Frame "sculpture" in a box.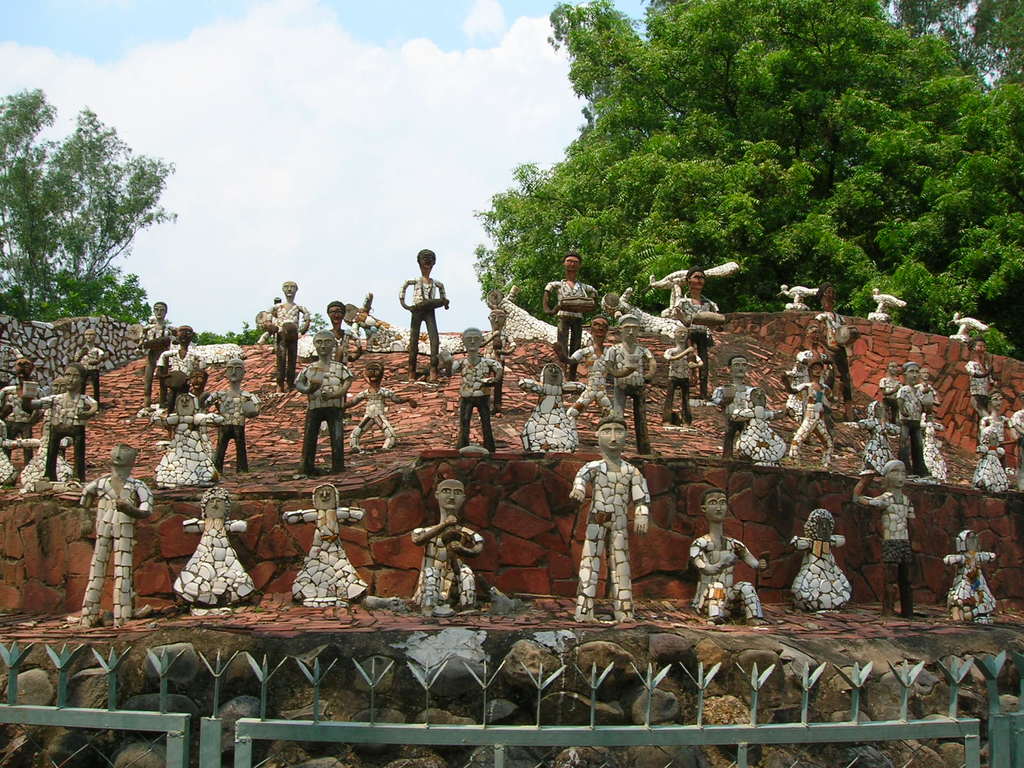
853/461/918/618.
